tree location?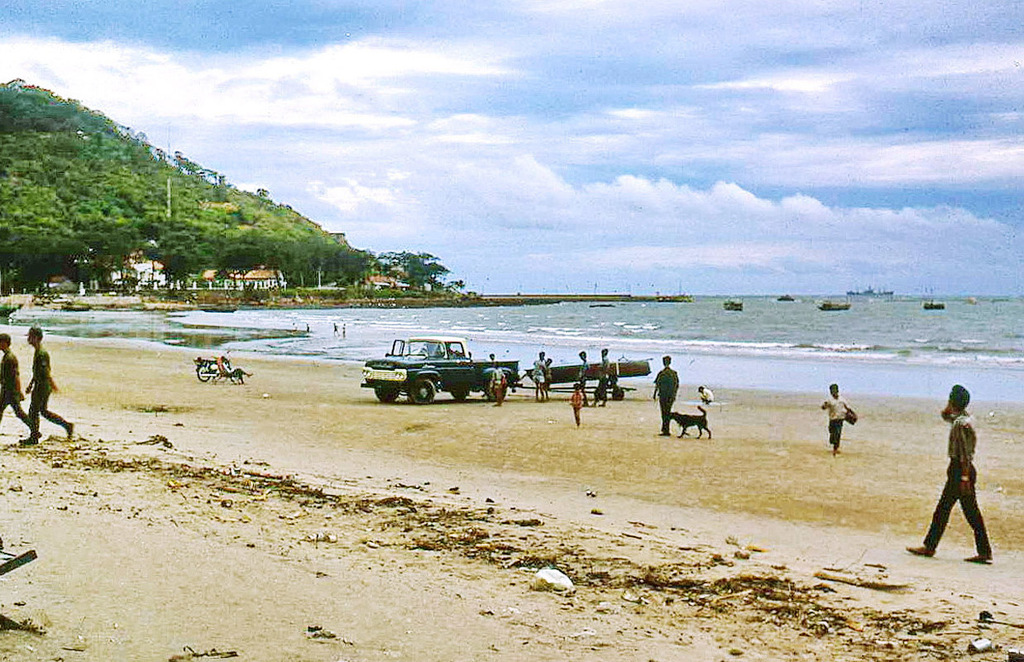
bbox=(0, 77, 380, 299)
